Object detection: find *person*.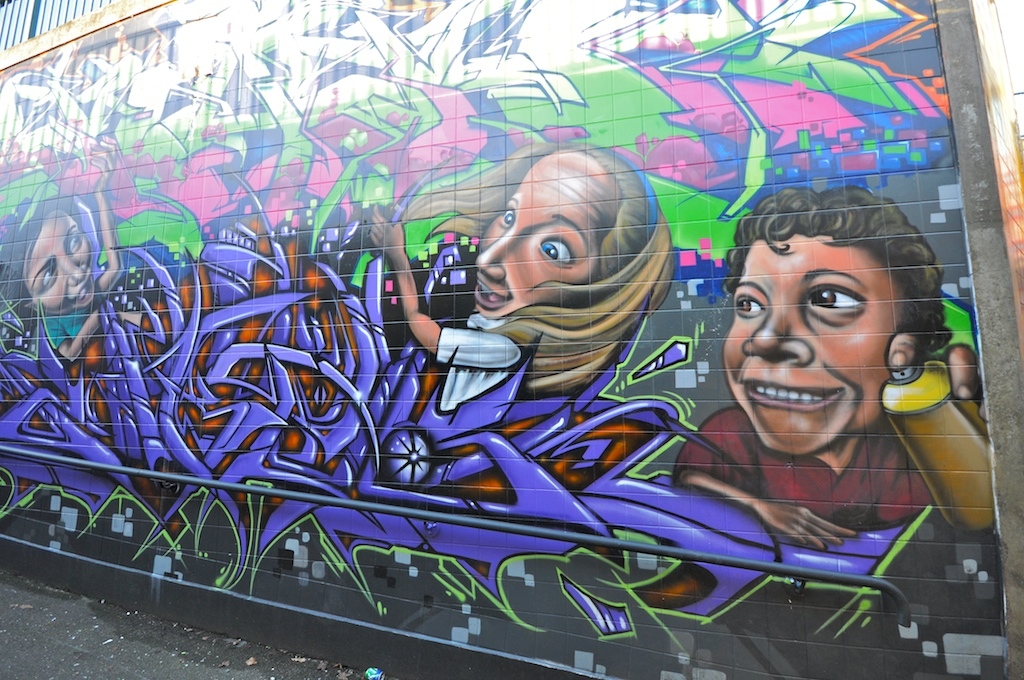
[1,138,118,364].
